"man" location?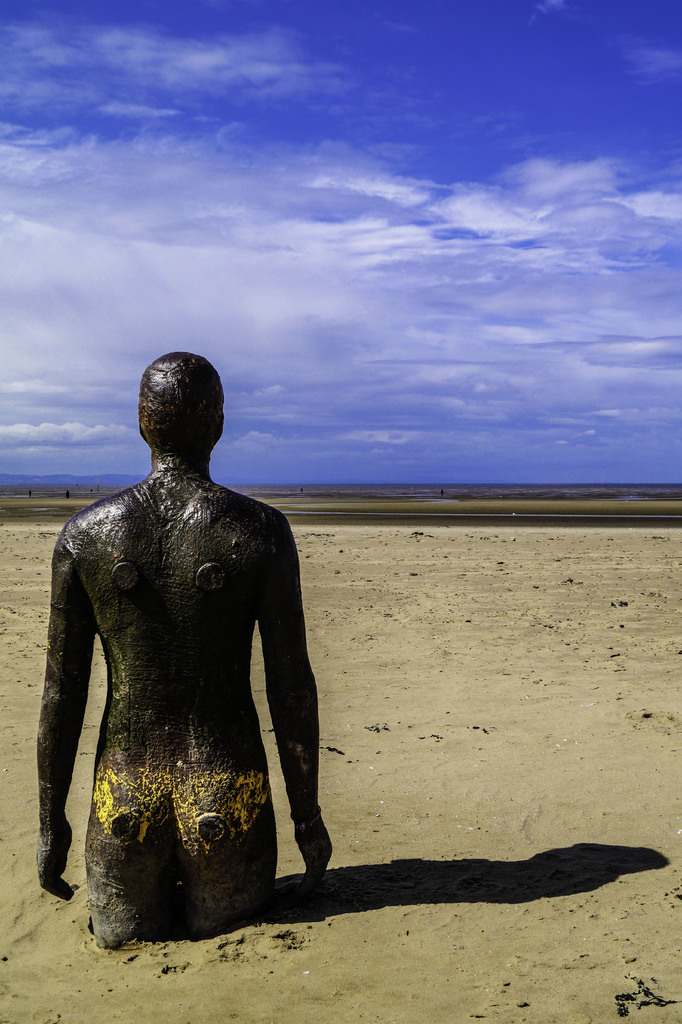
[x1=28, y1=344, x2=329, y2=1009]
